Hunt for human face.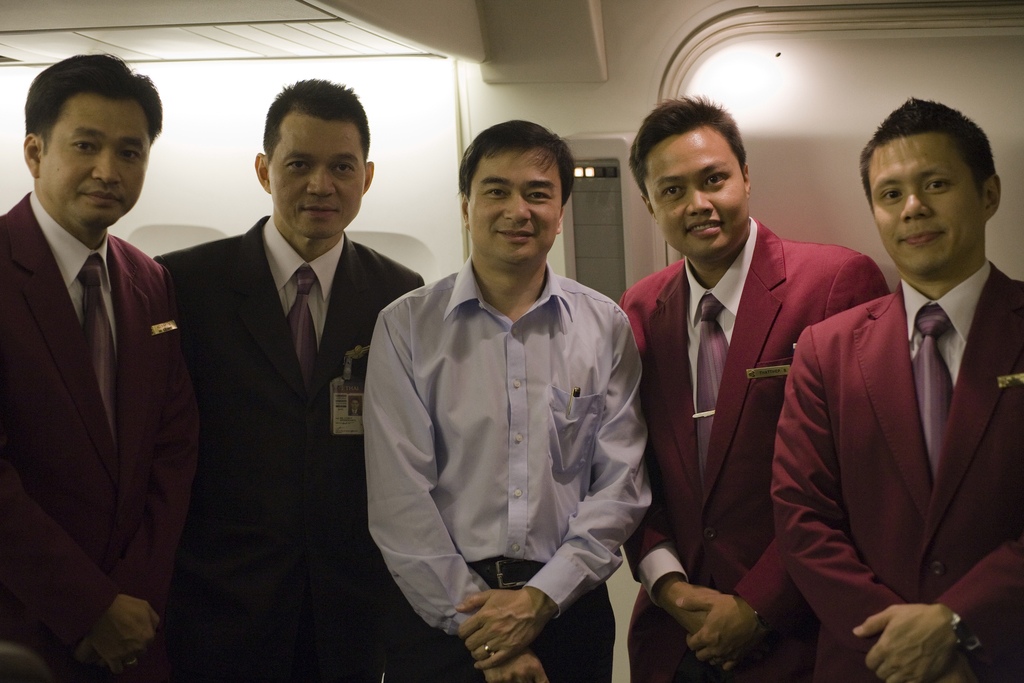
Hunted down at bbox(51, 95, 150, 226).
